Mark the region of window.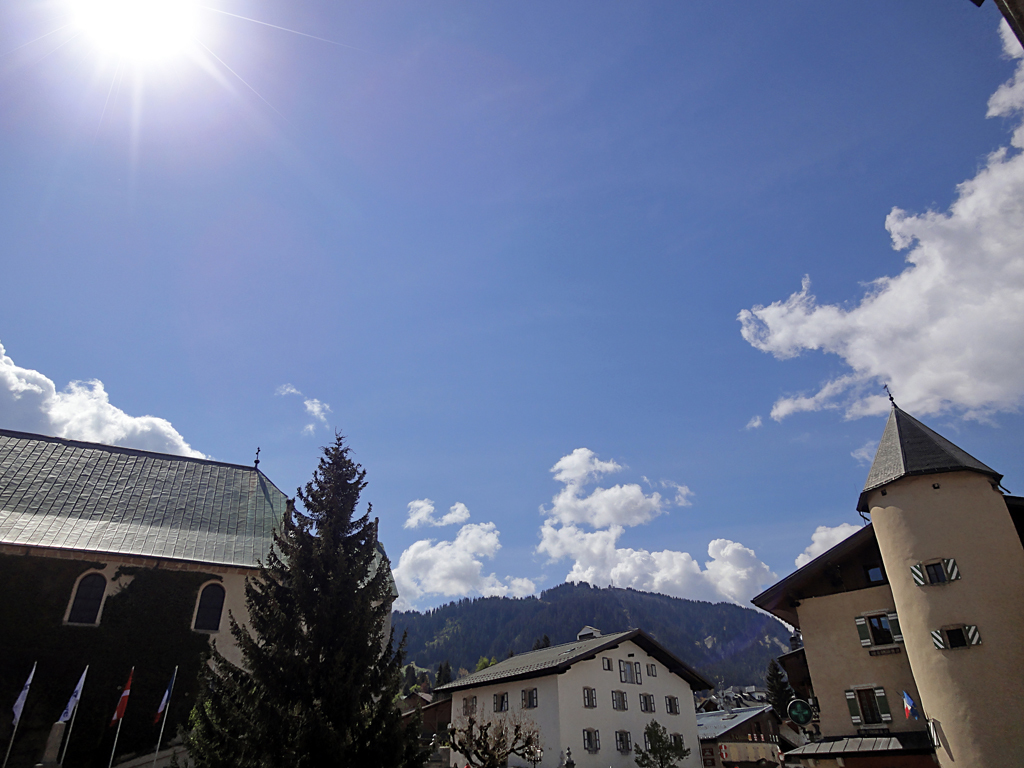
Region: box=[859, 610, 903, 656].
